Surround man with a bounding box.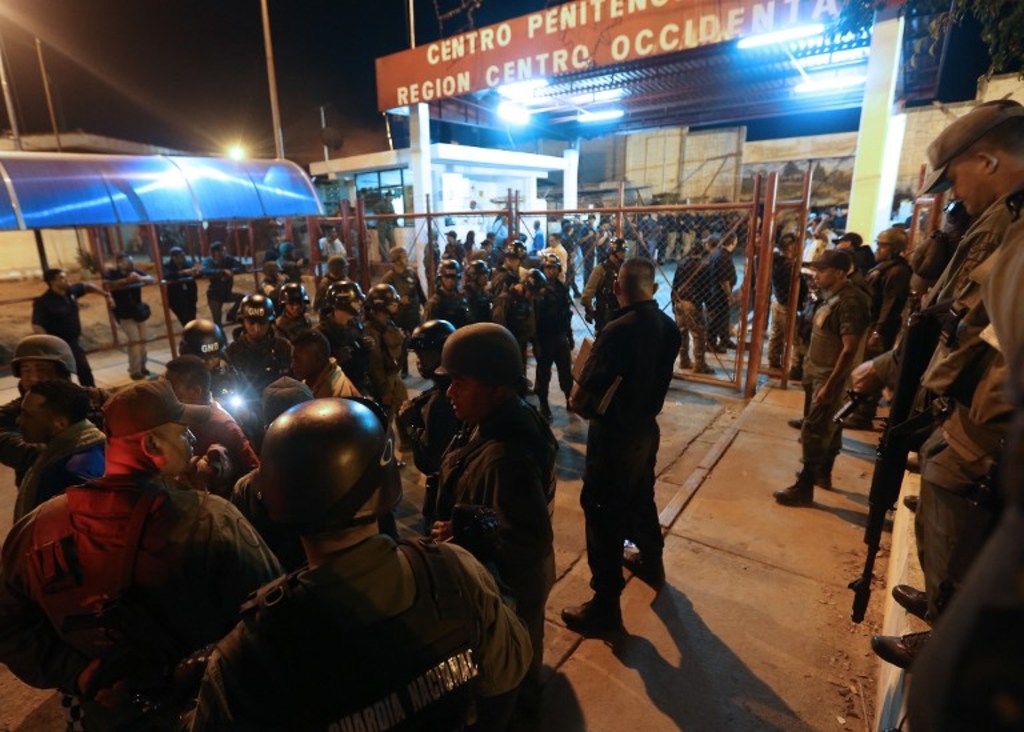
pyautogui.locateOnScreen(192, 395, 536, 731).
